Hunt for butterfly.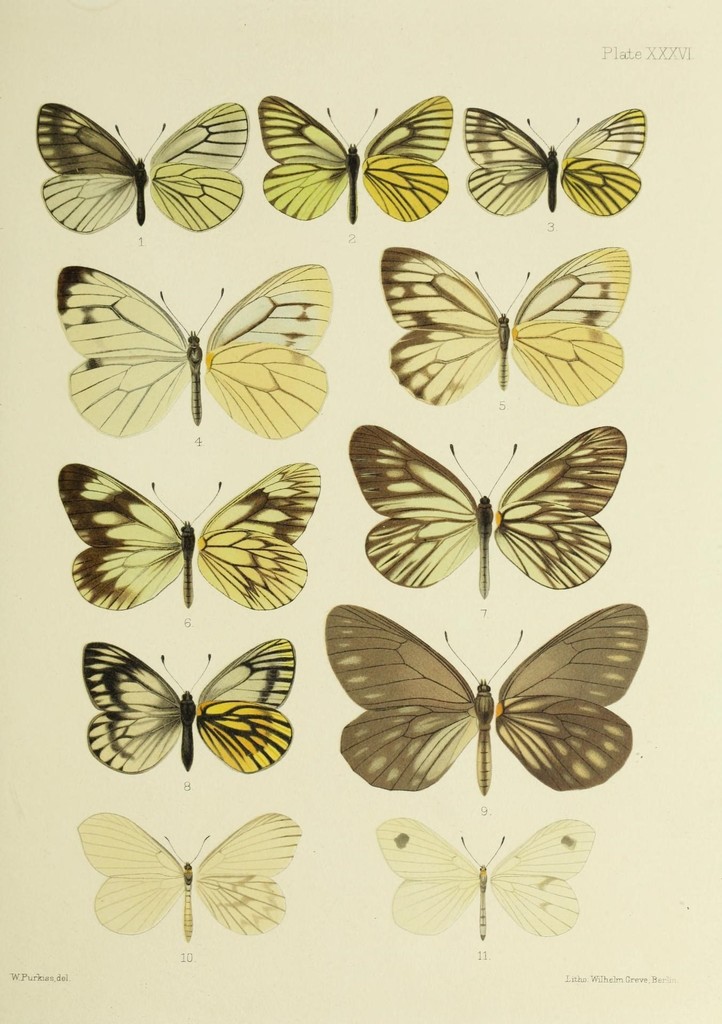
Hunted down at (left=308, top=605, right=644, bottom=817).
